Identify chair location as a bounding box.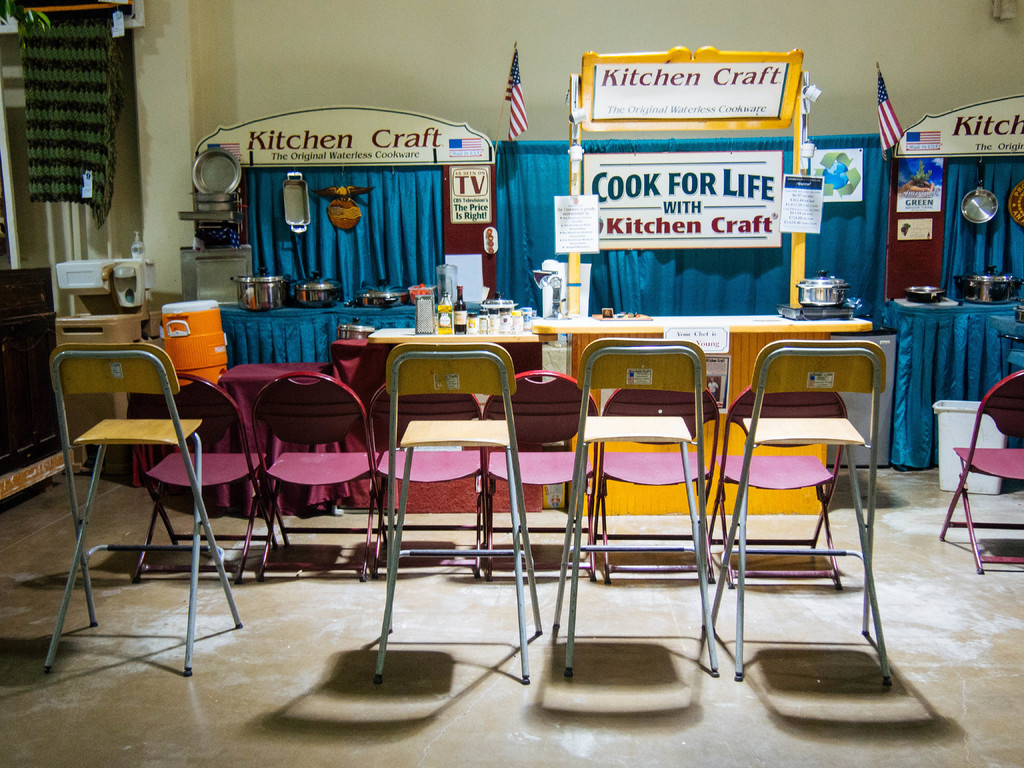
x1=589, y1=379, x2=724, y2=584.
